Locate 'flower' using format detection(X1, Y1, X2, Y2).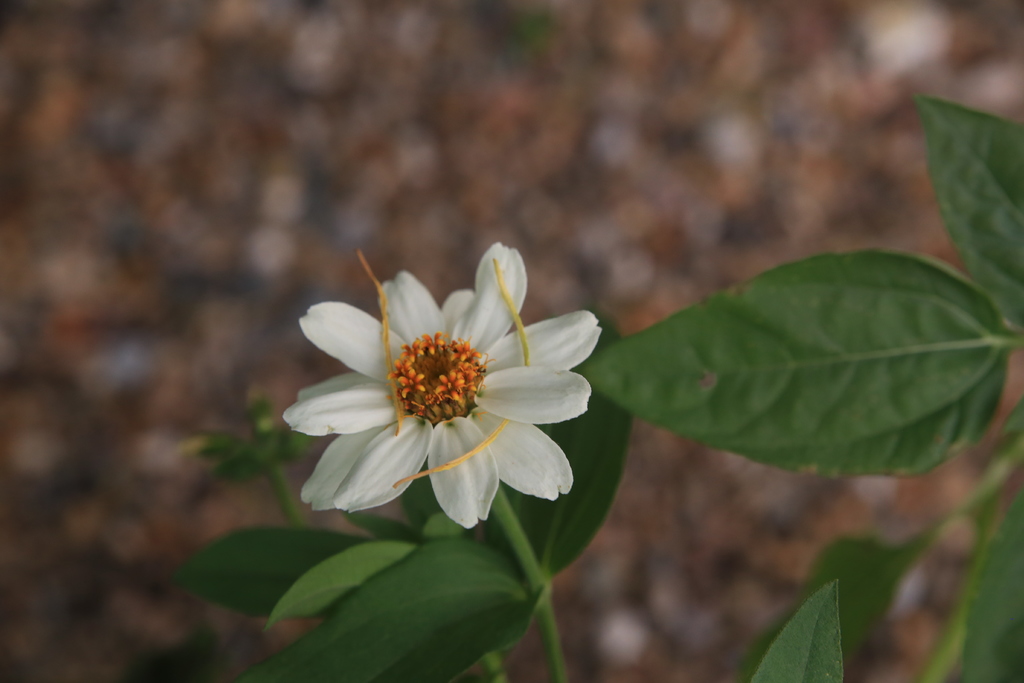
detection(275, 239, 602, 532).
